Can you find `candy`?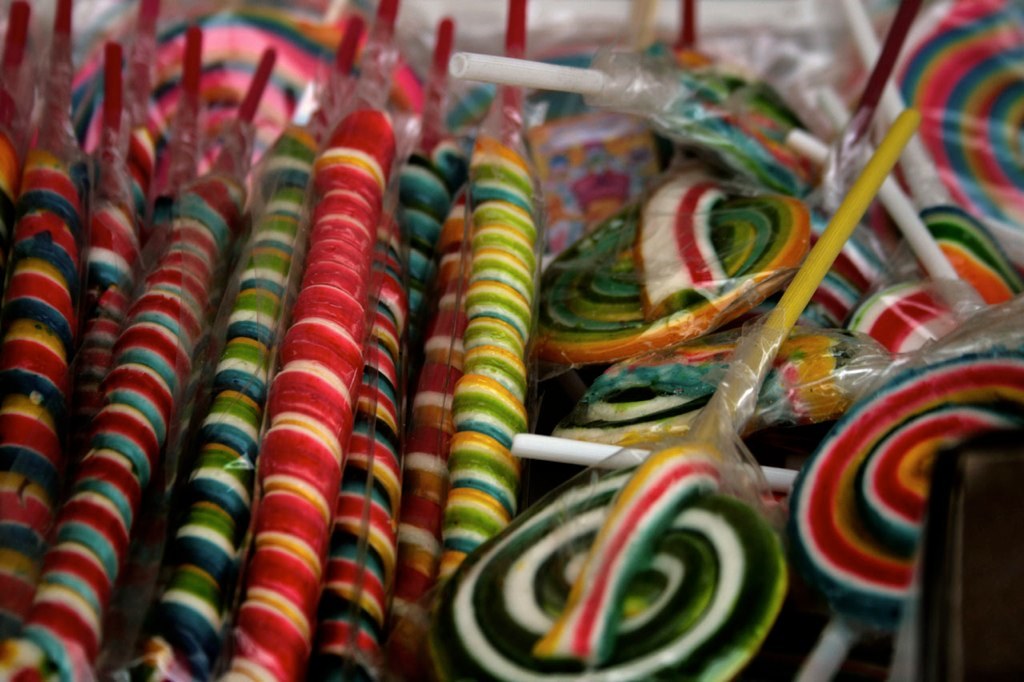
Yes, bounding box: l=429, t=448, r=793, b=681.
